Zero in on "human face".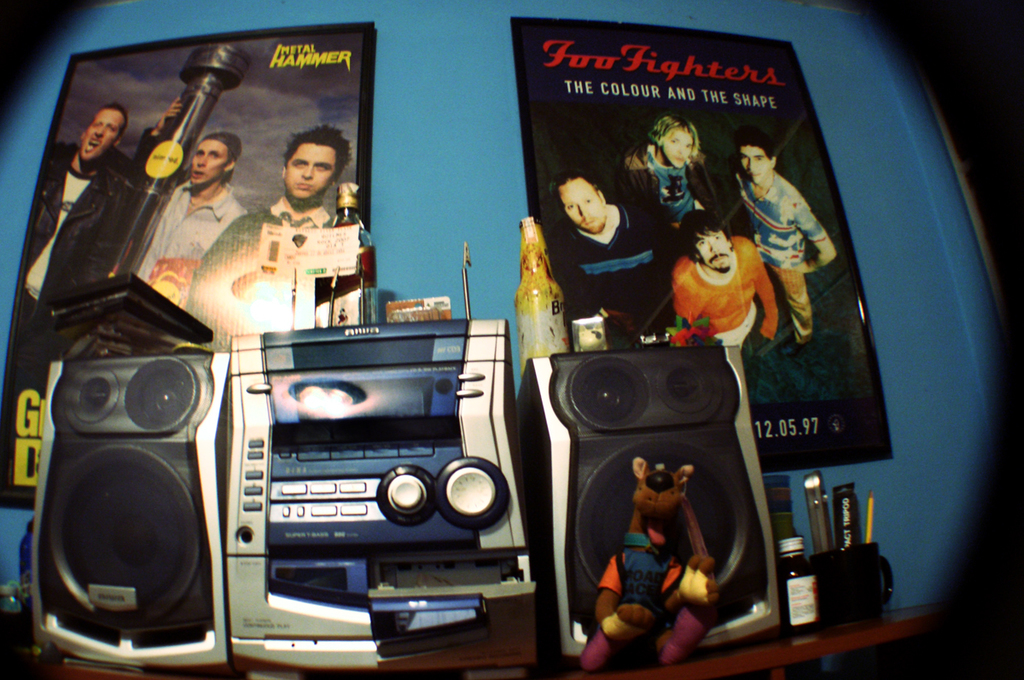
Zeroed in: 190, 140, 229, 185.
